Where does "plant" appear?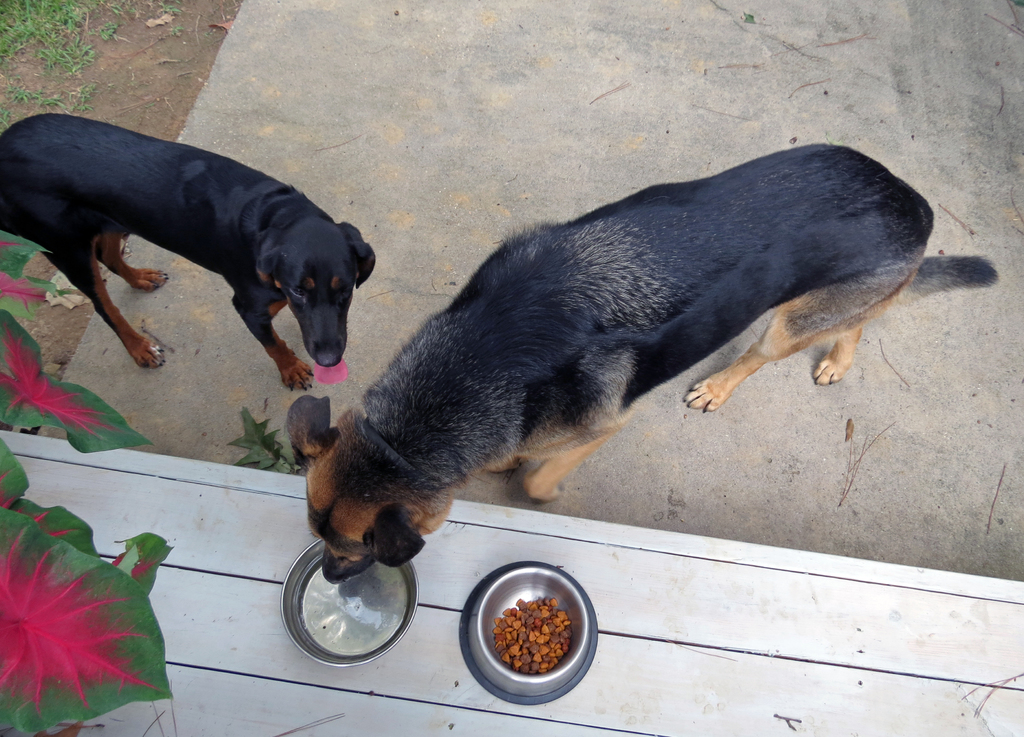
Appears at <region>156, 1, 182, 18</region>.
